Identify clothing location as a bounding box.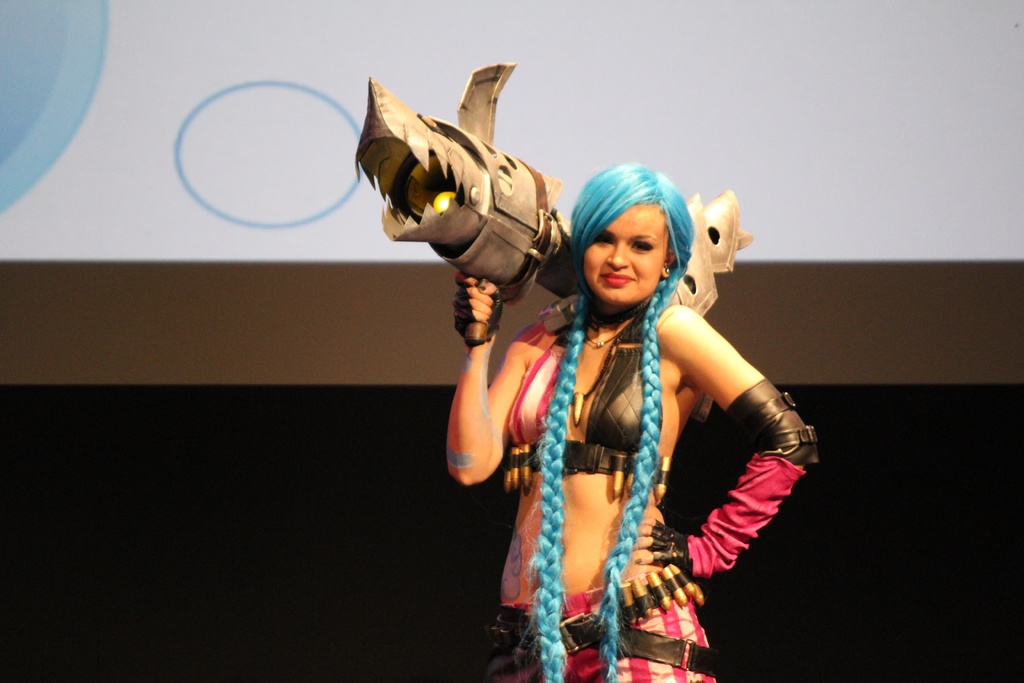
pyautogui.locateOnScreen(503, 306, 670, 491).
